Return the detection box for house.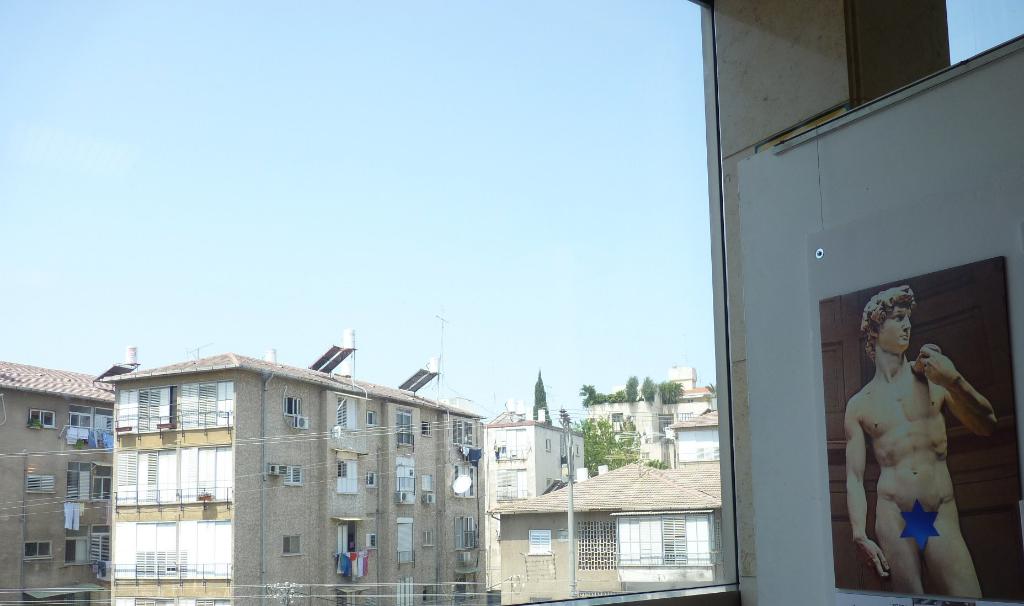
l=0, t=358, r=115, b=603.
